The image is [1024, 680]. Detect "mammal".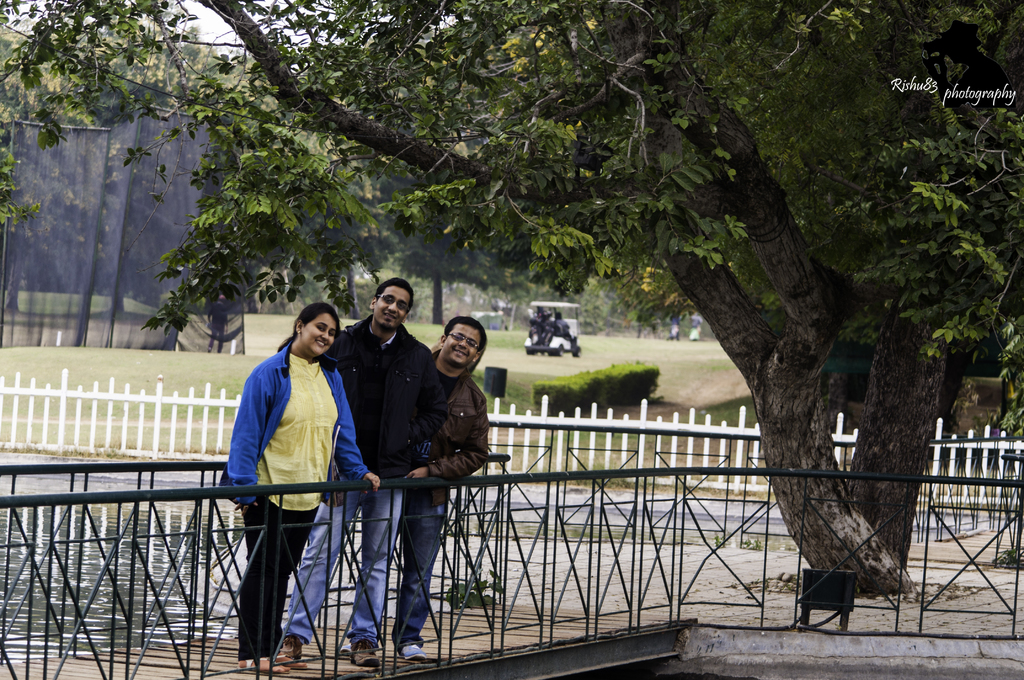
Detection: left=689, top=307, right=701, bottom=341.
